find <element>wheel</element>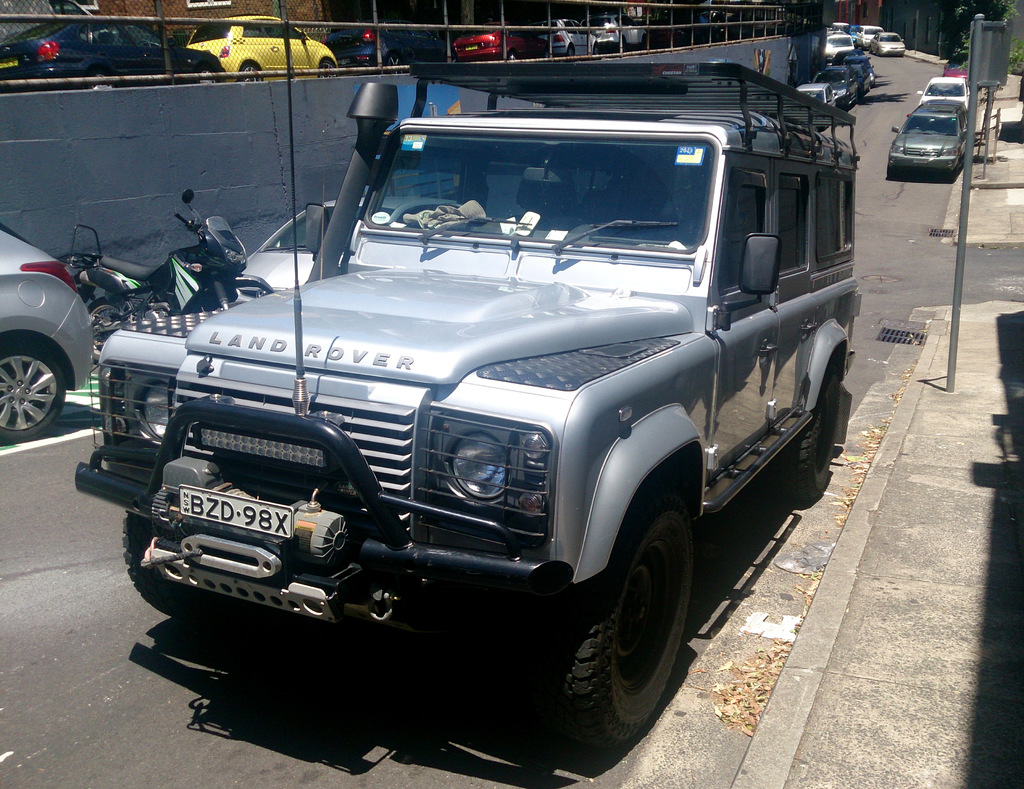
[x1=88, y1=70, x2=114, y2=92]
